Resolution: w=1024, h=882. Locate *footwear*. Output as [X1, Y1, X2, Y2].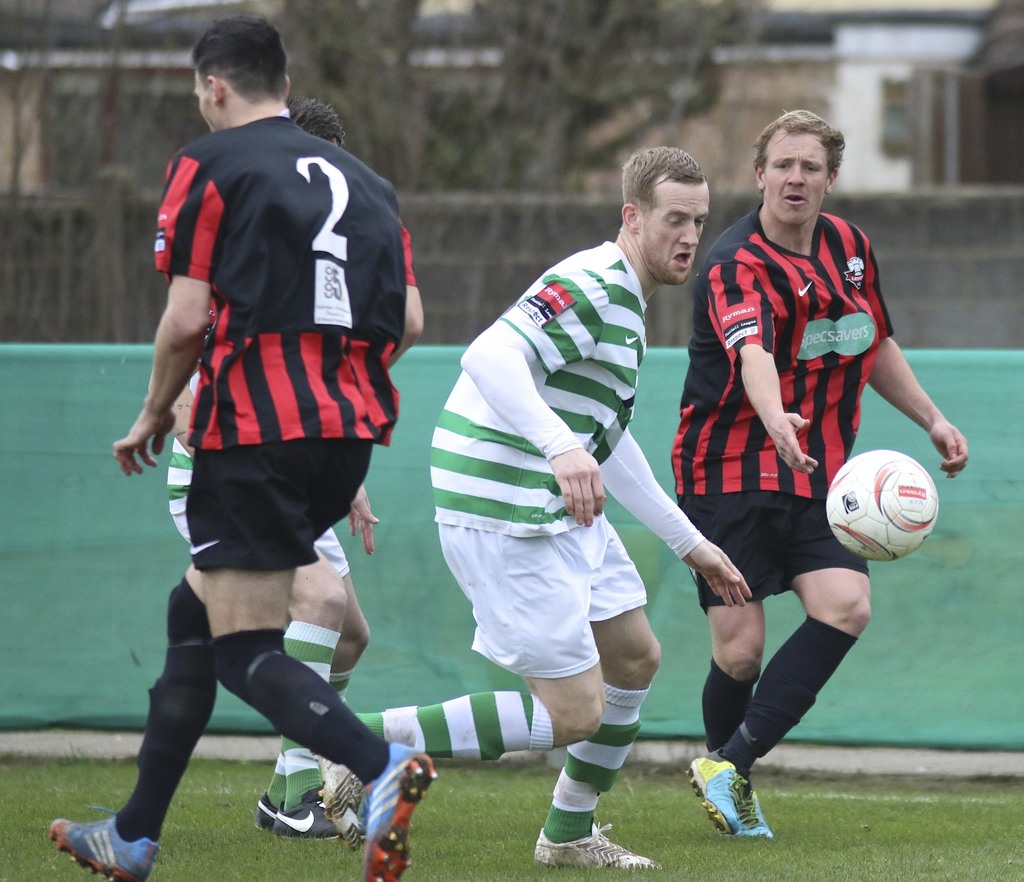
[253, 791, 276, 829].
